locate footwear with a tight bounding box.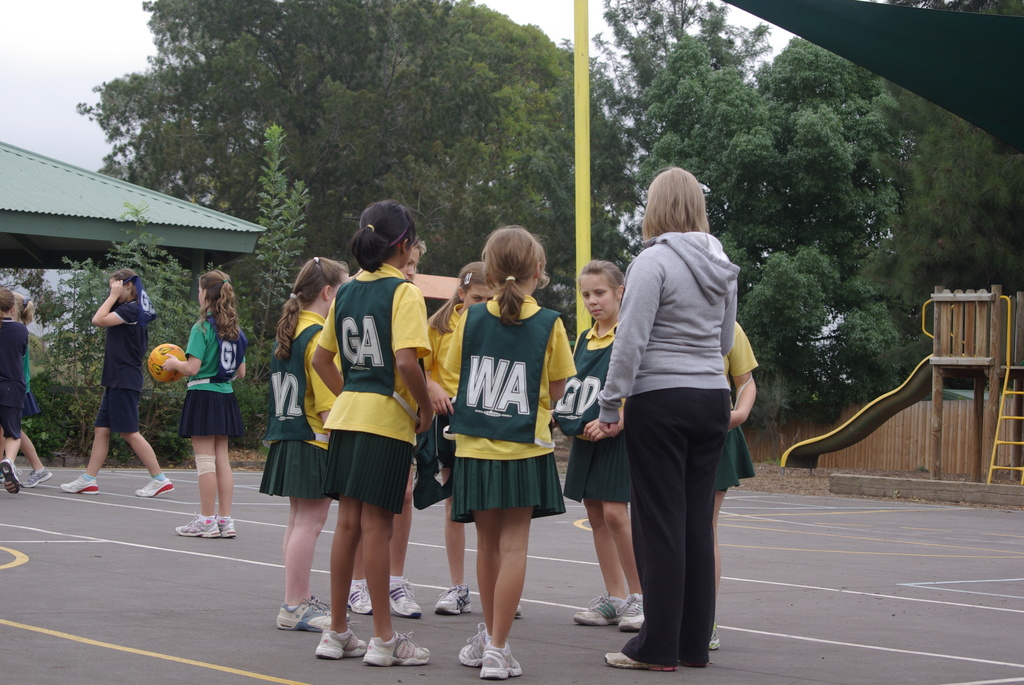
box=[362, 629, 435, 666].
